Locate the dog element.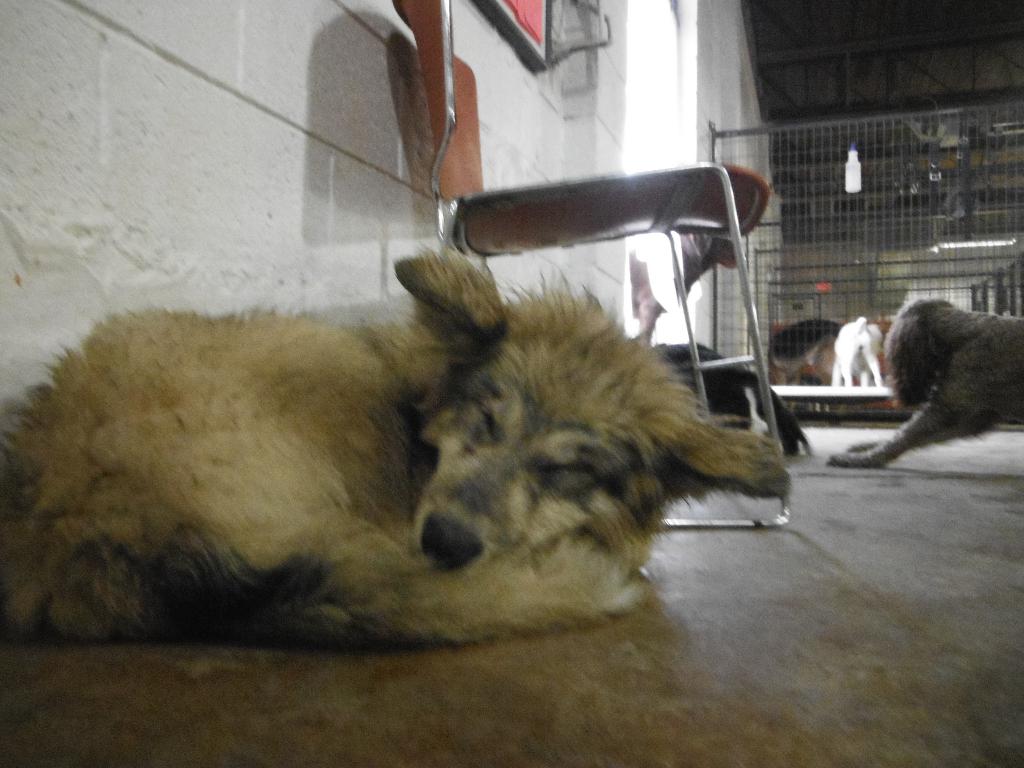
Element bbox: (x1=0, y1=246, x2=790, y2=650).
